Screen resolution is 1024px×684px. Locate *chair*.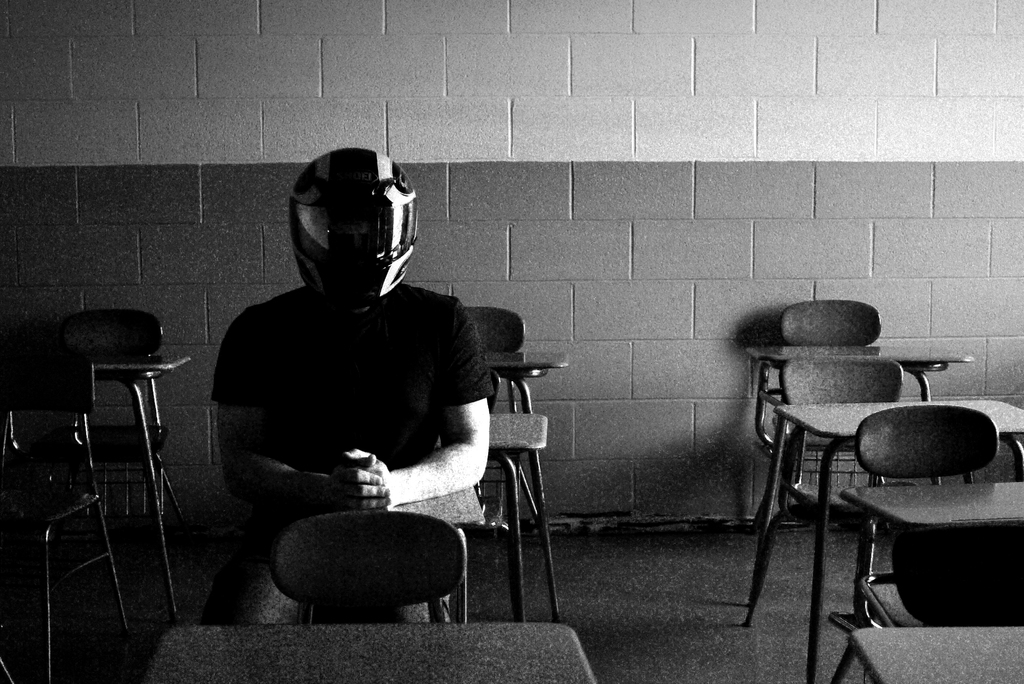
{"left": 749, "top": 300, "right": 928, "bottom": 484}.
